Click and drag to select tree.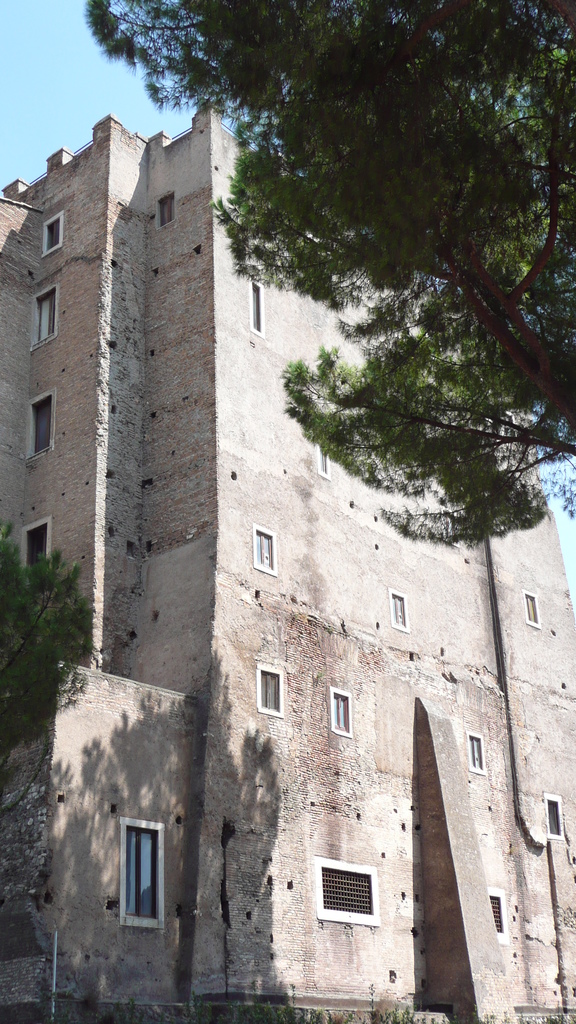
Selection: 0/522/97/816.
